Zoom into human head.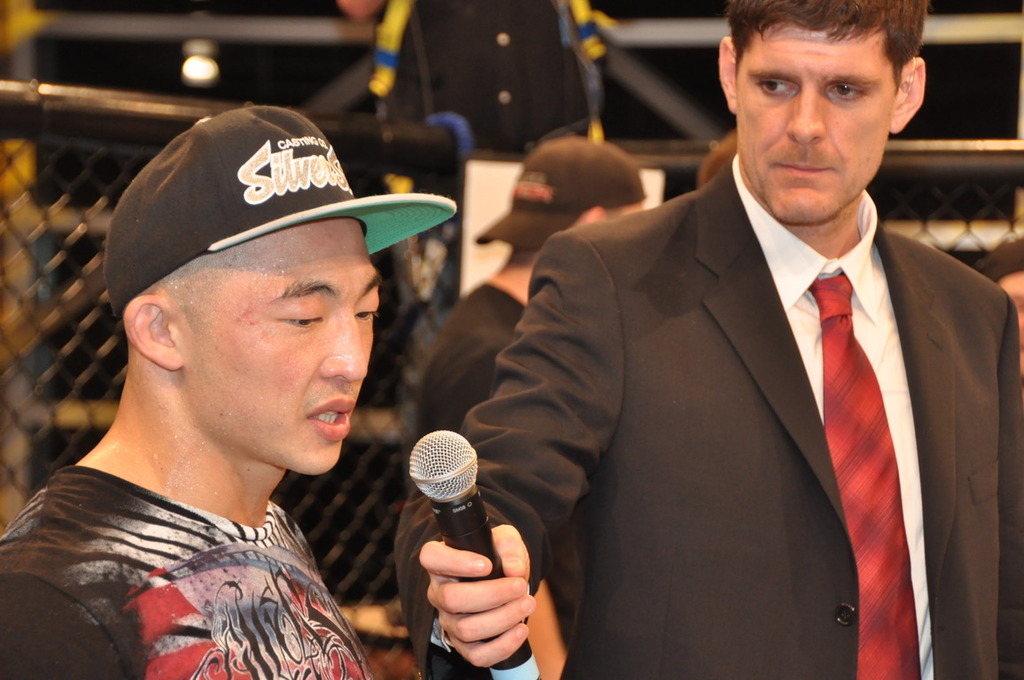
Zoom target: [x1=515, y1=131, x2=644, y2=225].
